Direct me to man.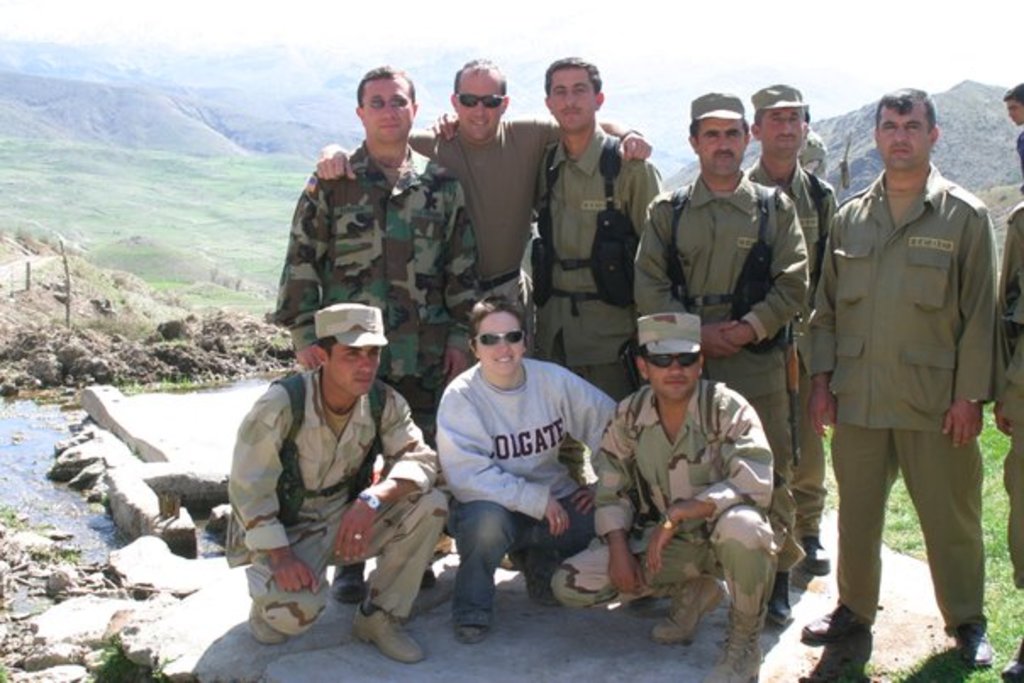
Direction: [629, 90, 799, 629].
